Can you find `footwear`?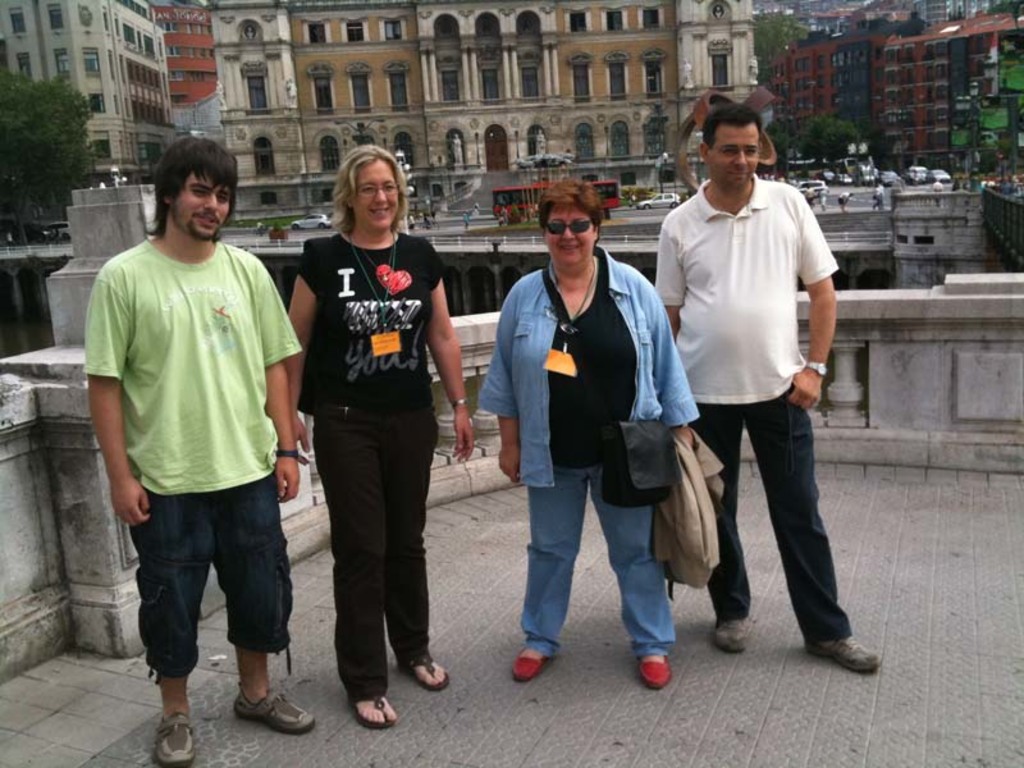
Yes, bounding box: x1=151 y1=712 x2=201 y2=767.
